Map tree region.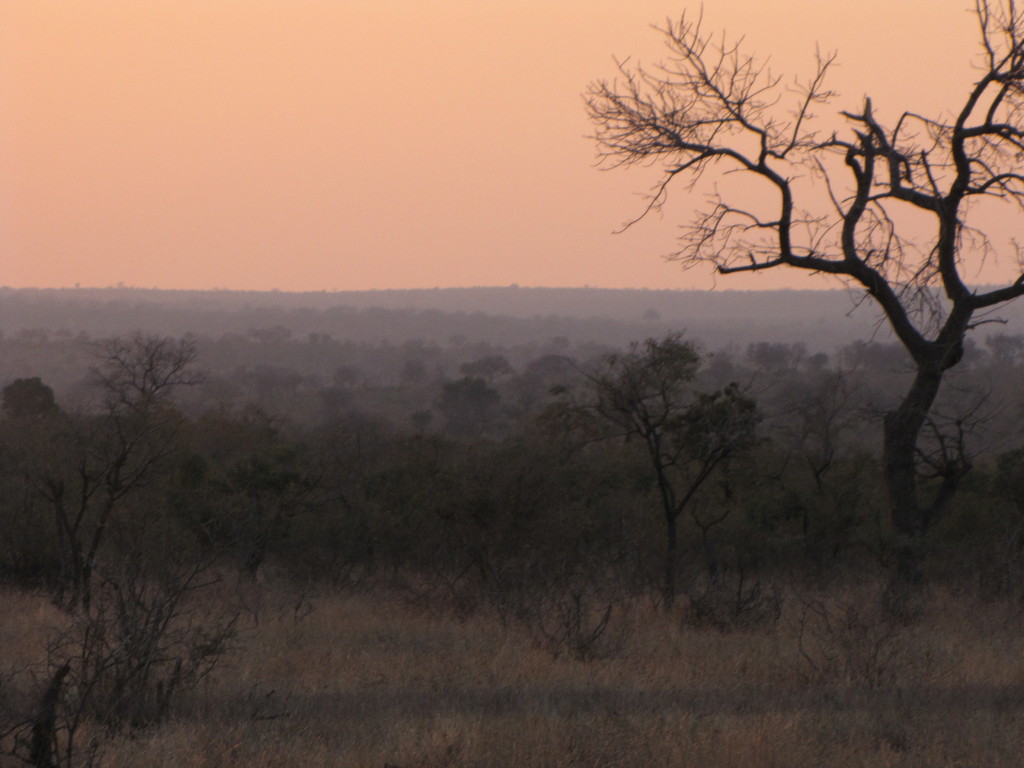
Mapped to [left=33, top=352, right=334, bottom=767].
